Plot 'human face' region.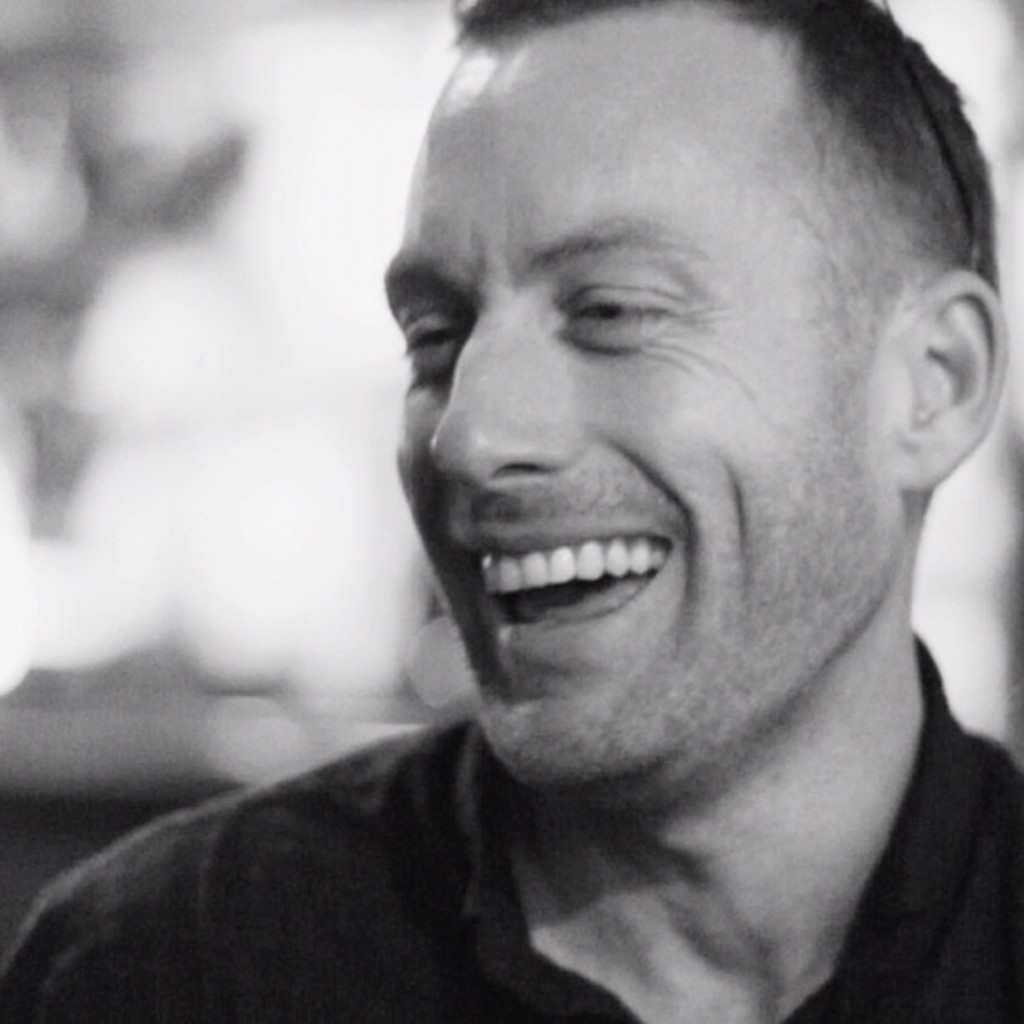
Plotted at [378, 15, 924, 801].
